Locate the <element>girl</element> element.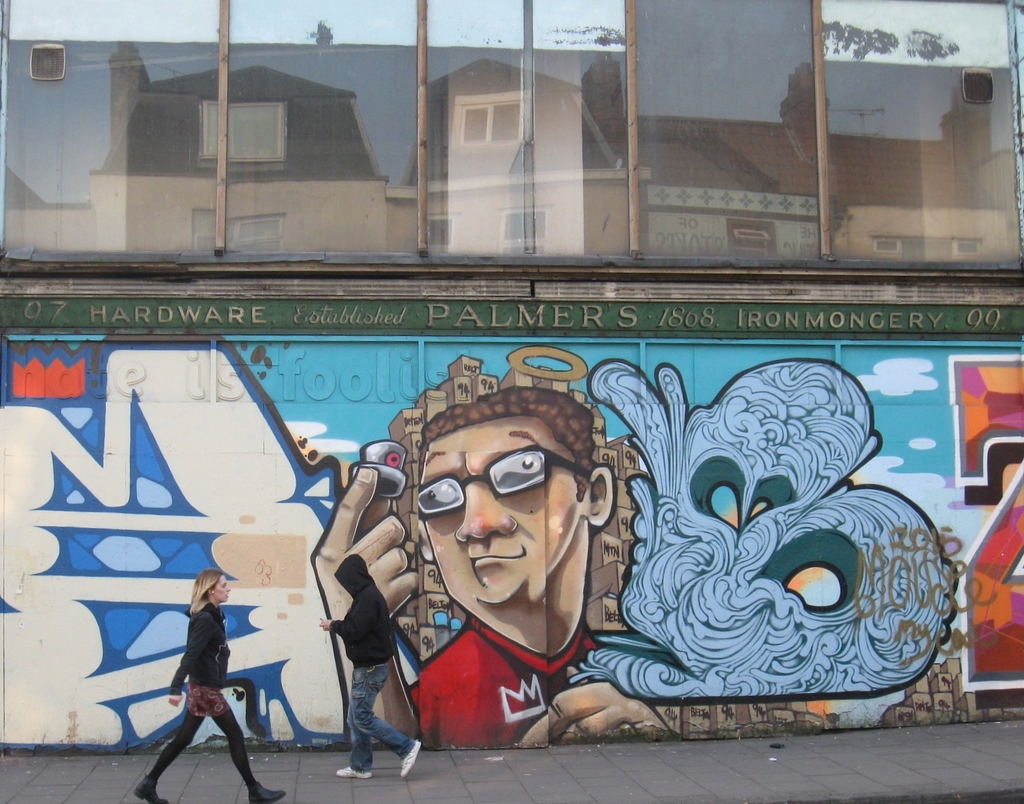
Element bbox: bbox(131, 565, 286, 799).
